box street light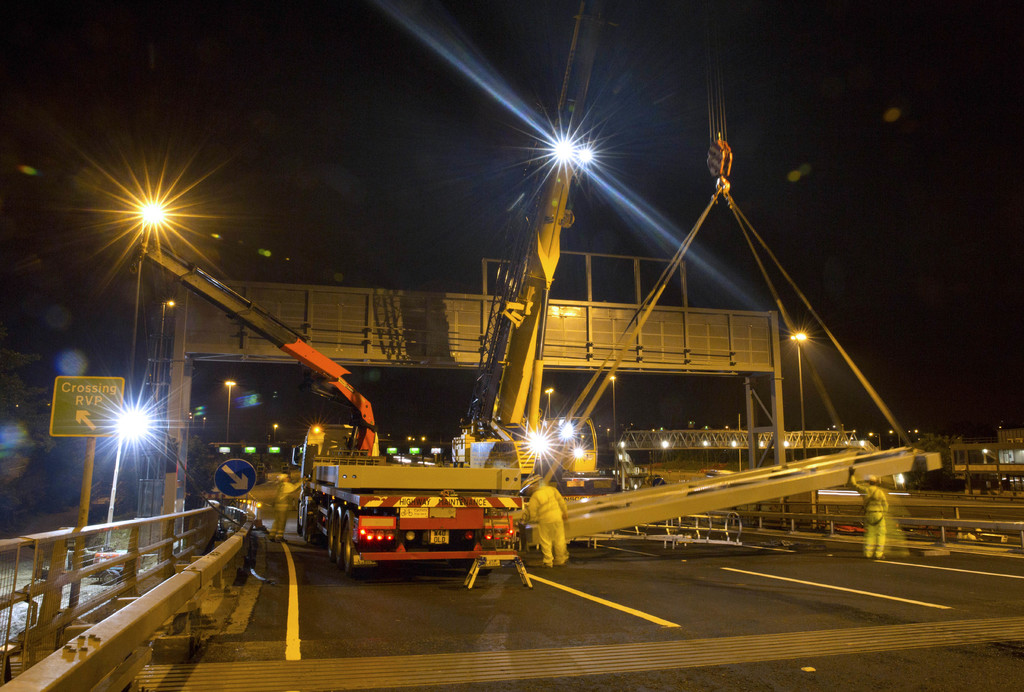
box(161, 295, 175, 338)
